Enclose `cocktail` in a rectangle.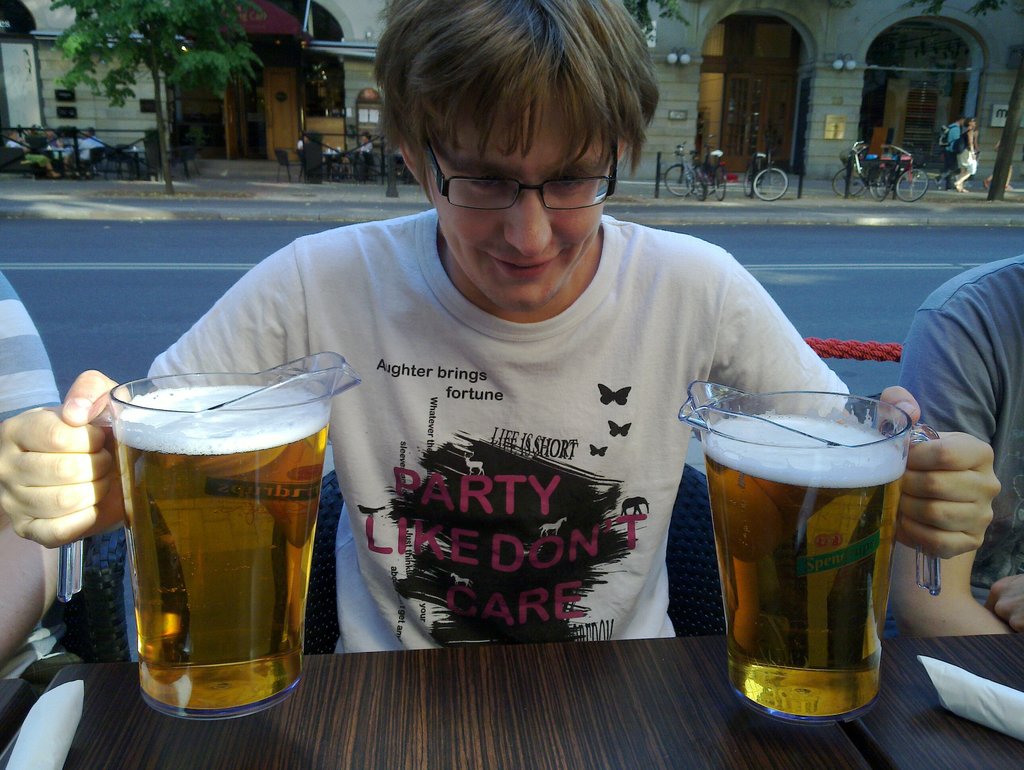
677:381:943:724.
